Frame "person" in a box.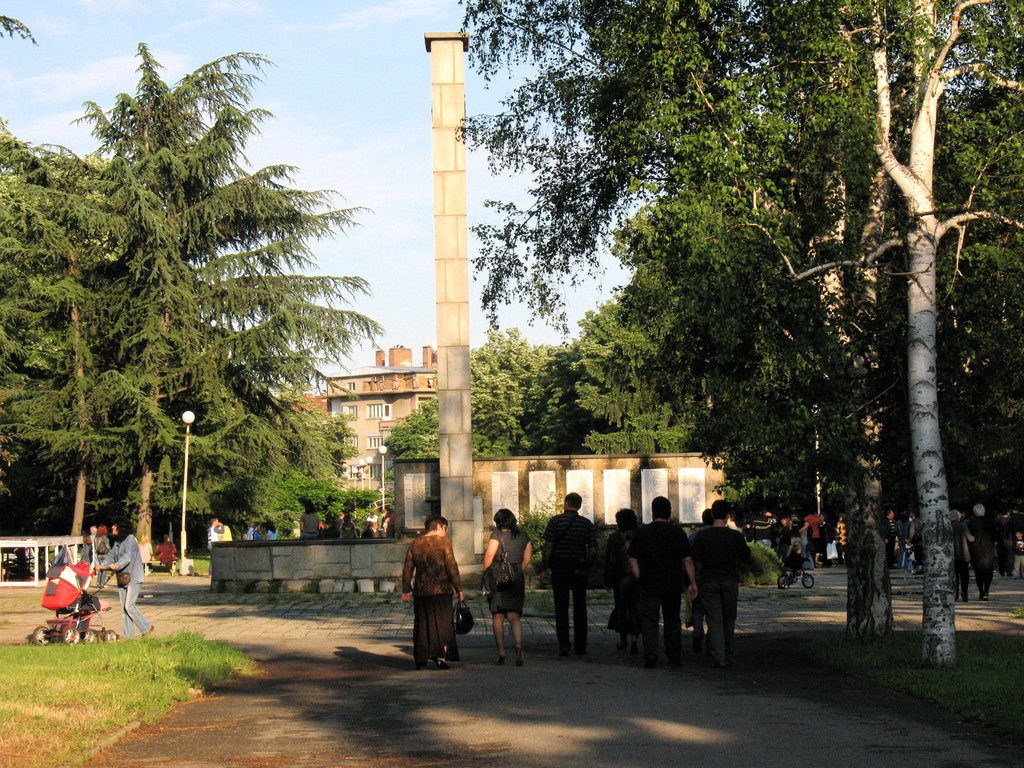
(x1=626, y1=495, x2=698, y2=654).
